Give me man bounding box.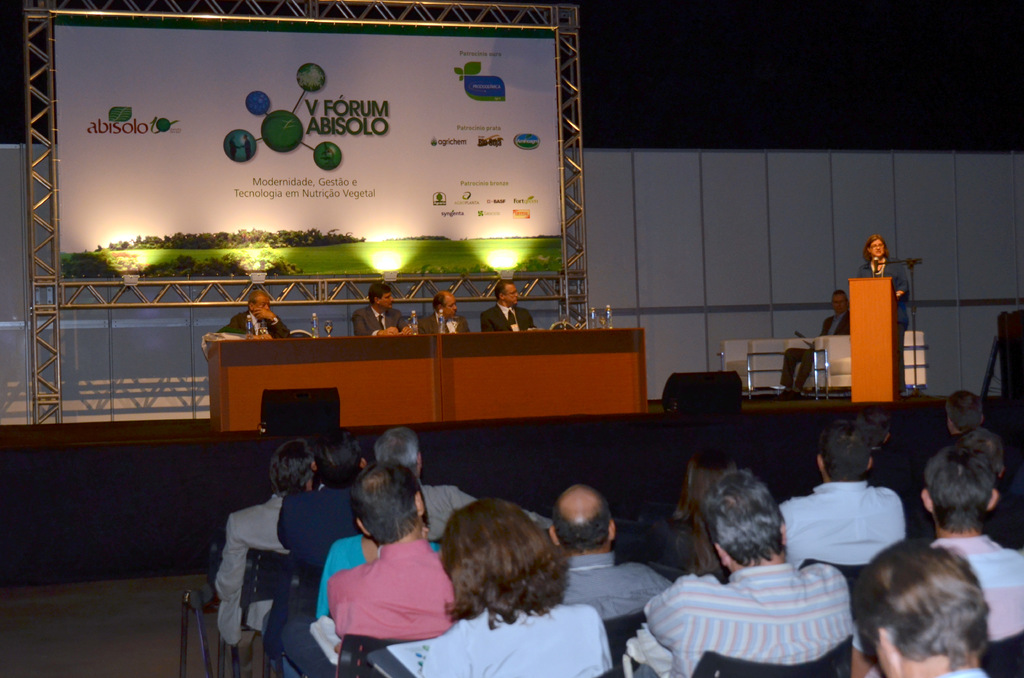
{"x1": 422, "y1": 293, "x2": 477, "y2": 337}.
